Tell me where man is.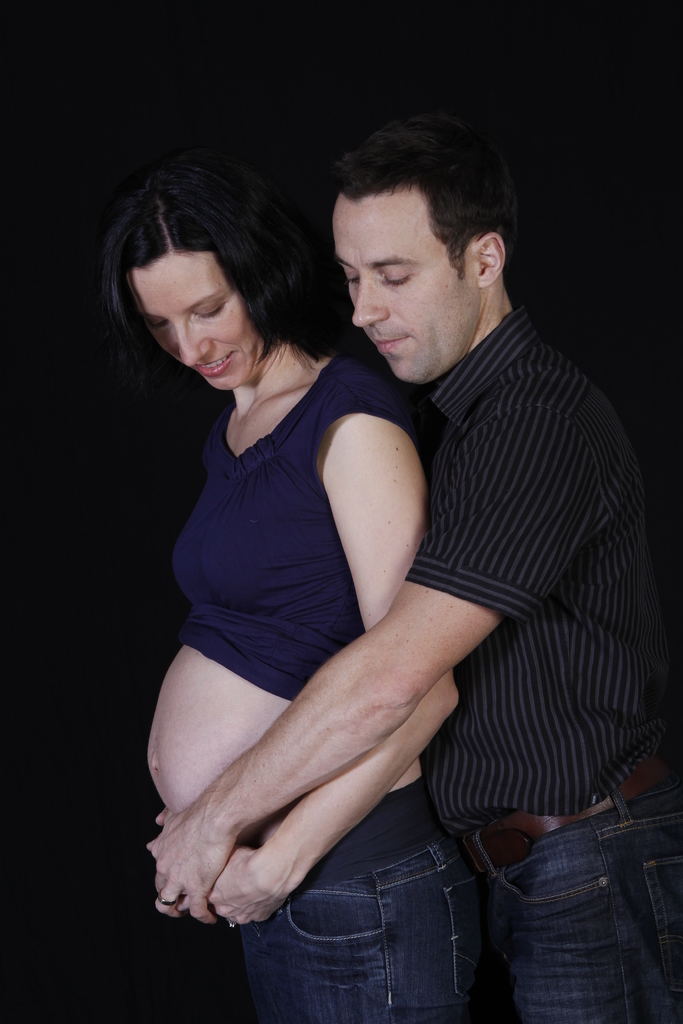
man is at region(155, 113, 638, 994).
